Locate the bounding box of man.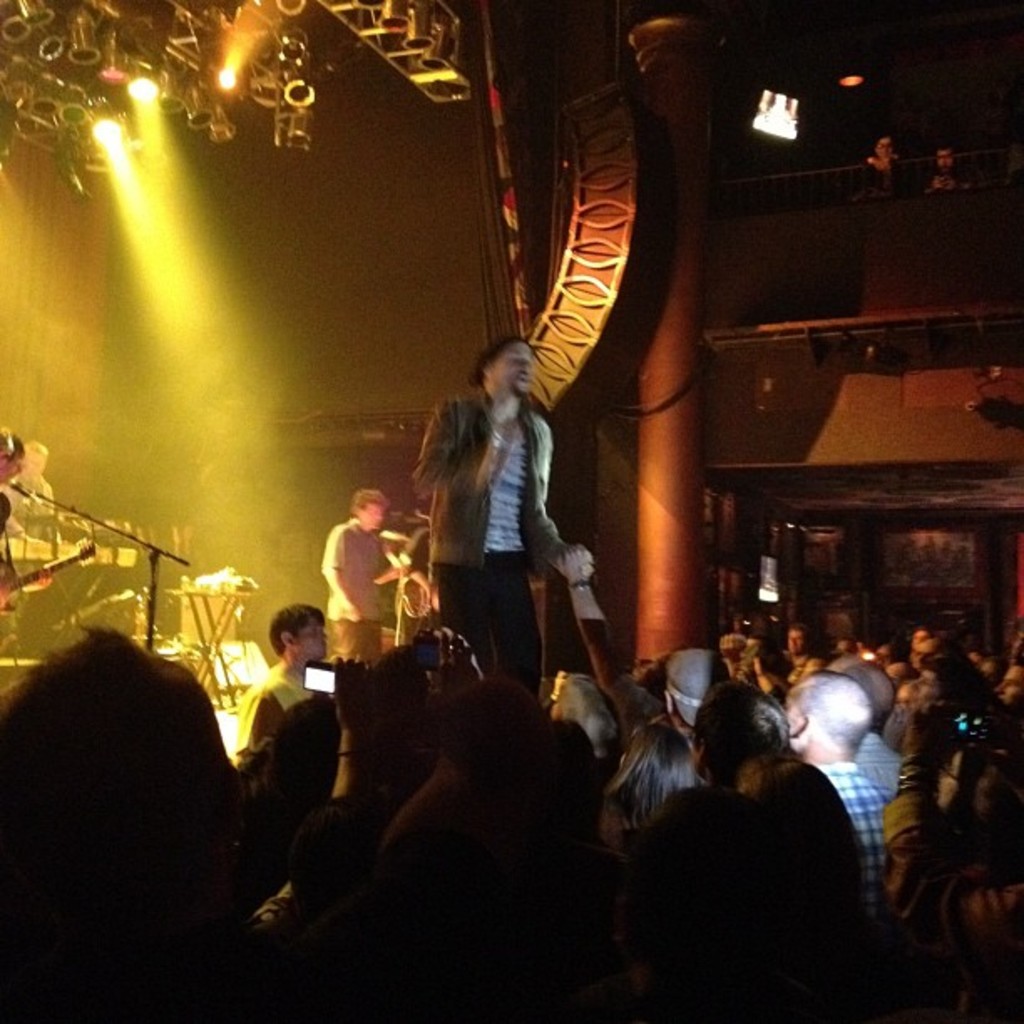
Bounding box: [x1=243, y1=584, x2=336, y2=728].
